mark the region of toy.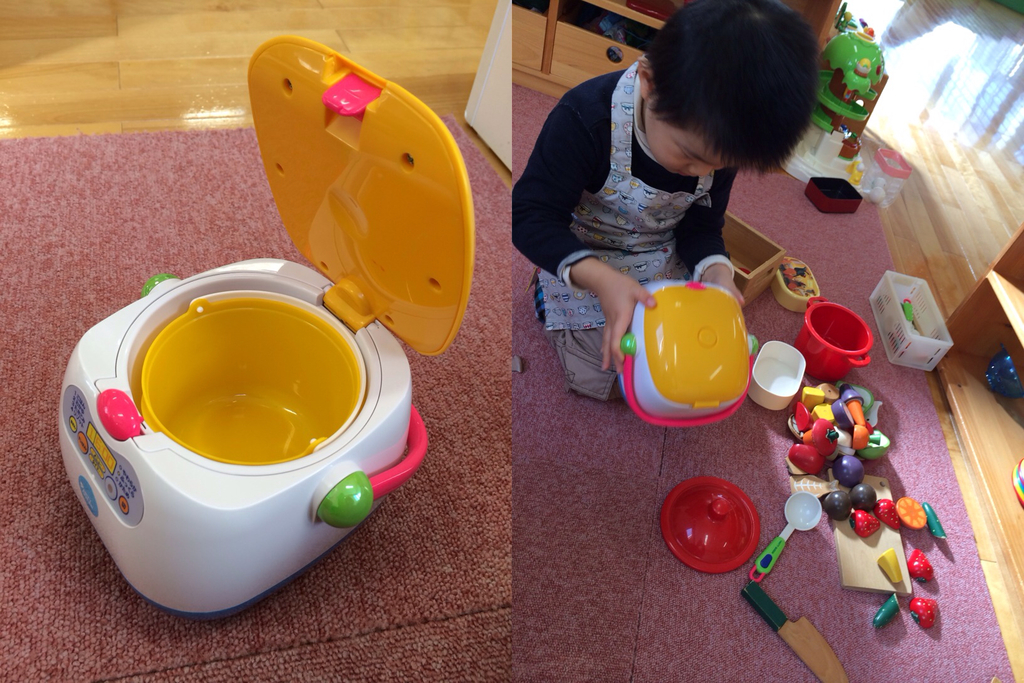
Region: (x1=910, y1=547, x2=927, y2=597).
